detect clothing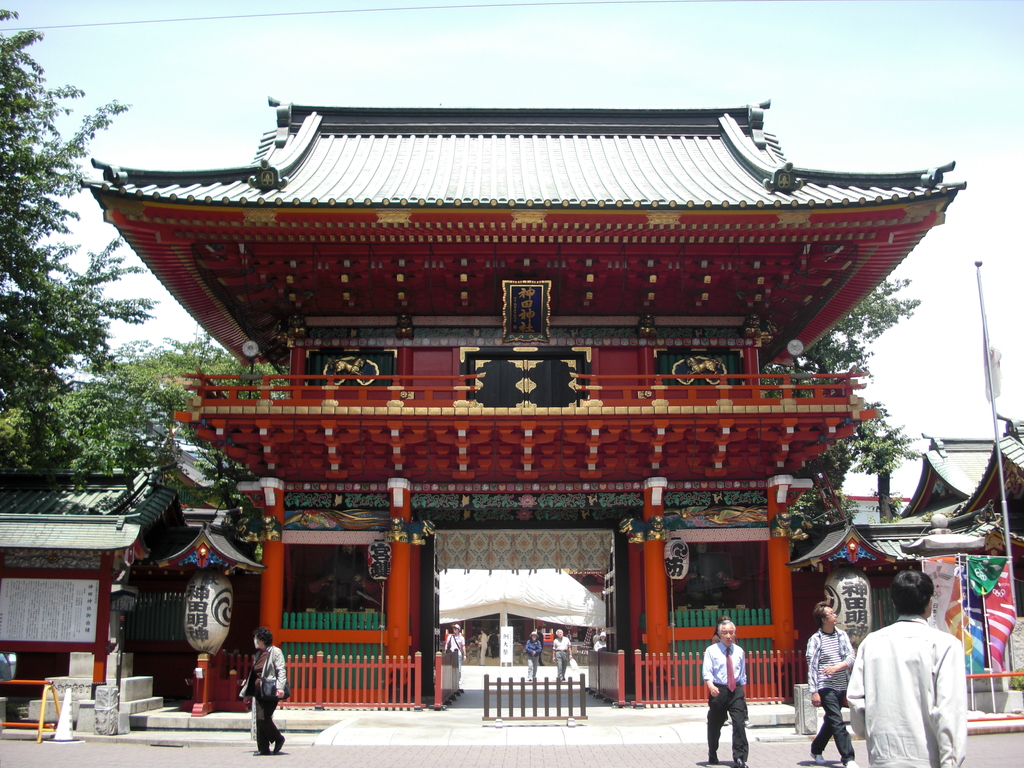
<region>243, 636, 287, 746</region>
